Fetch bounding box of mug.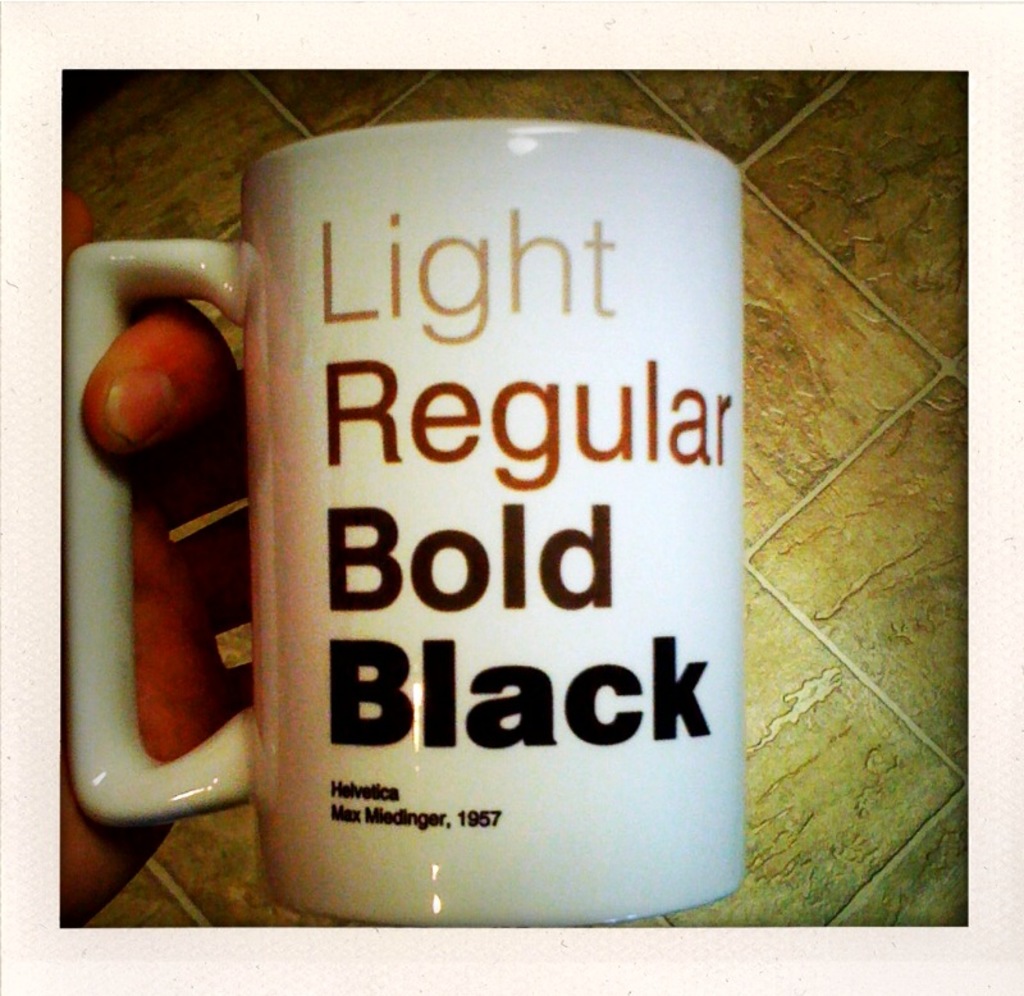
Bbox: select_region(61, 120, 749, 928).
